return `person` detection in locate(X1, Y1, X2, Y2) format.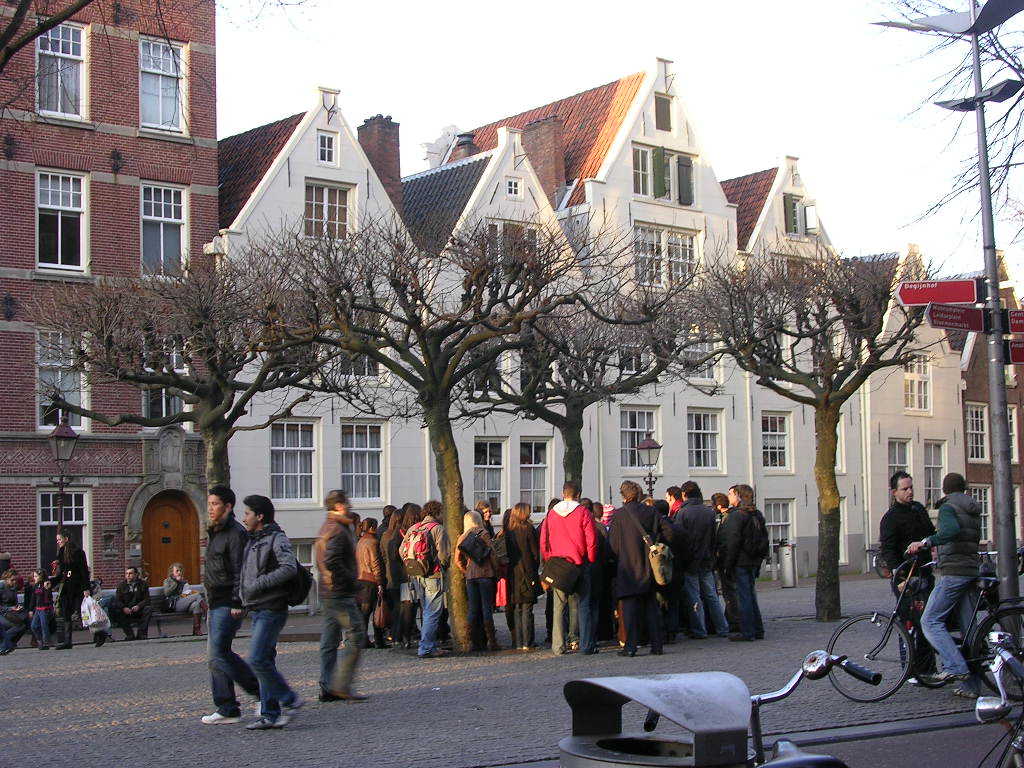
locate(115, 565, 152, 638).
